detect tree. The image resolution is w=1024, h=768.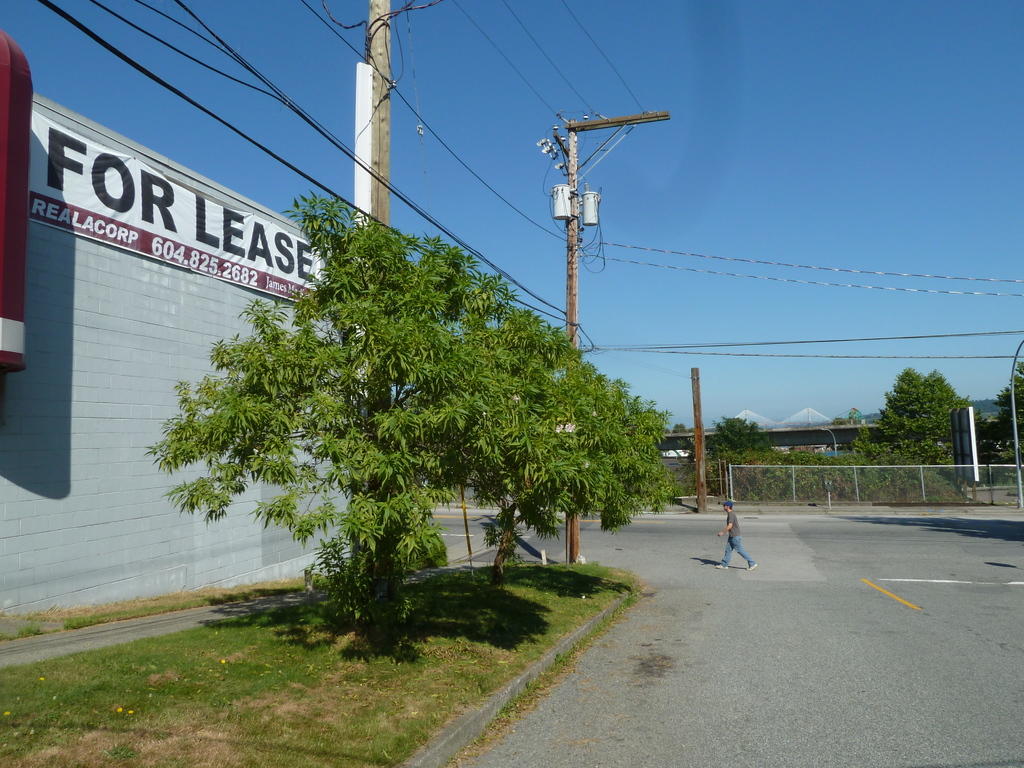
x1=876, y1=365, x2=986, y2=484.
